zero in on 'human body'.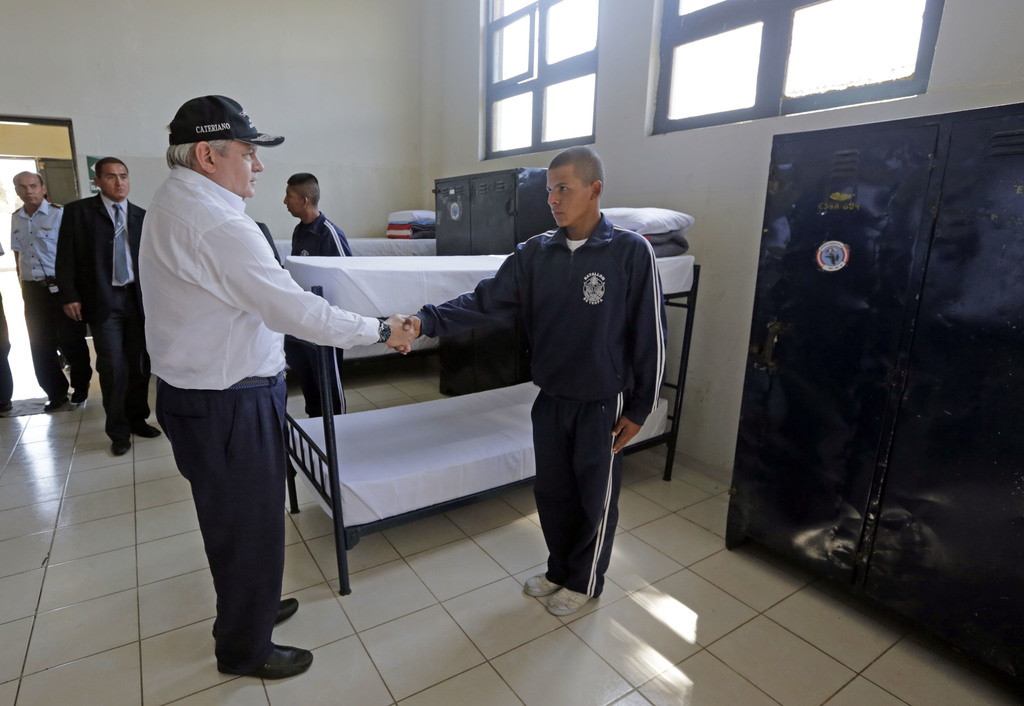
Zeroed in: bbox=(4, 165, 91, 413).
